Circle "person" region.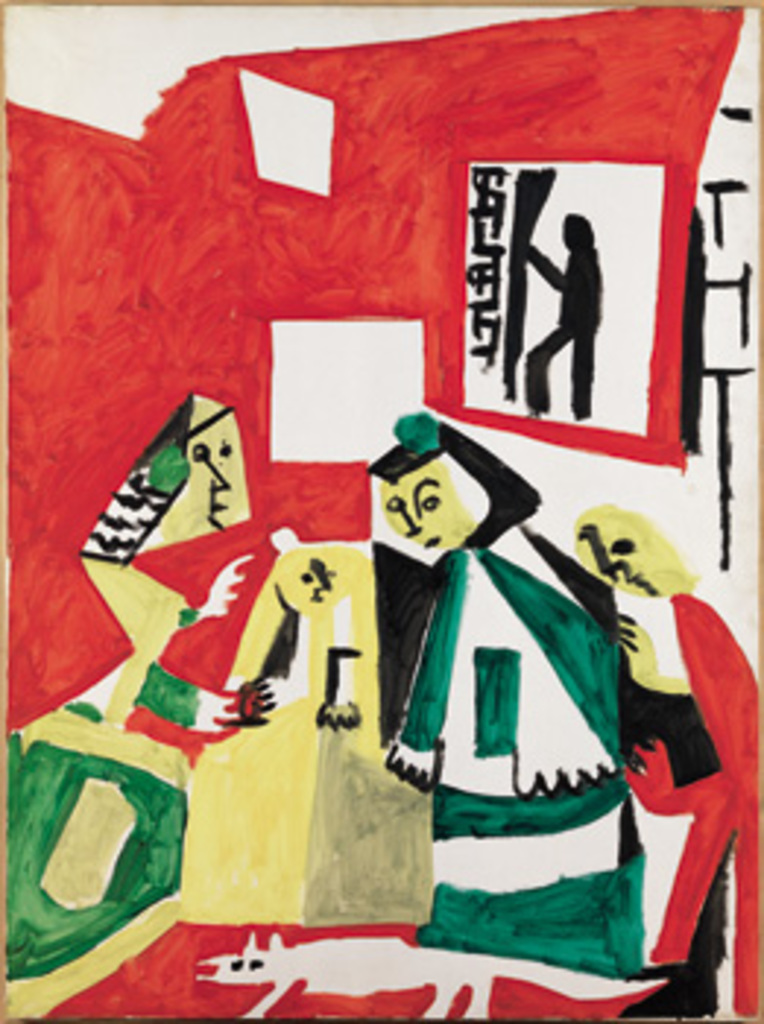
Region: x1=64 y1=410 x2=281 y2=889.
